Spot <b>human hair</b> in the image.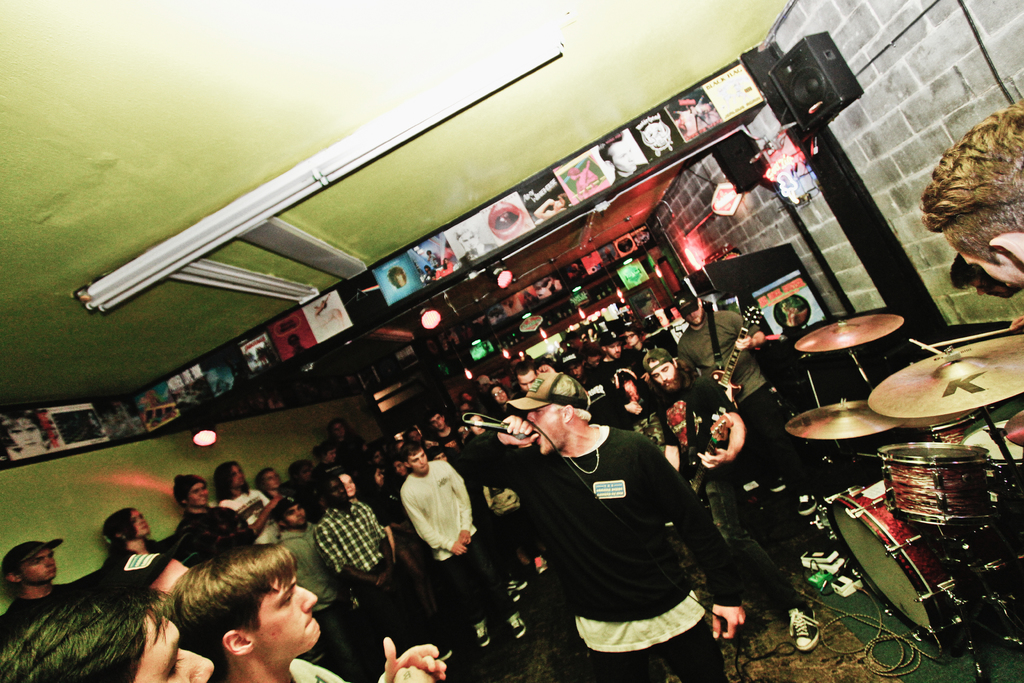
<b>human hair</b> found at box=[0, 587, 160, 682].
